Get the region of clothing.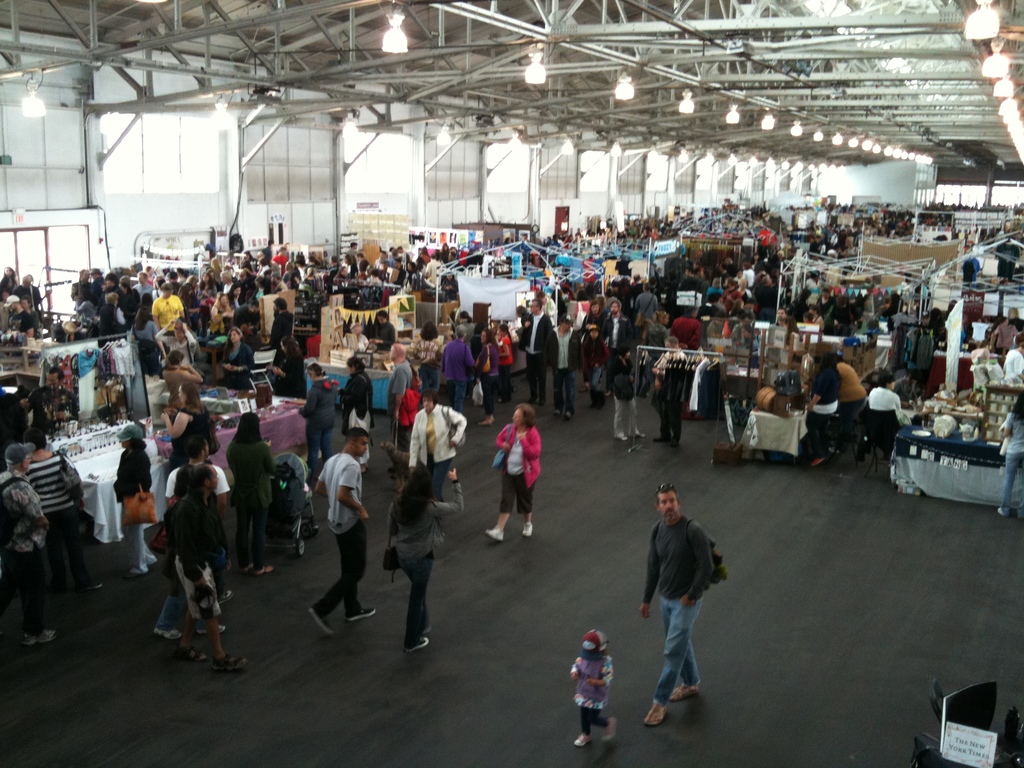
rect(164, 463, 228, 499).
